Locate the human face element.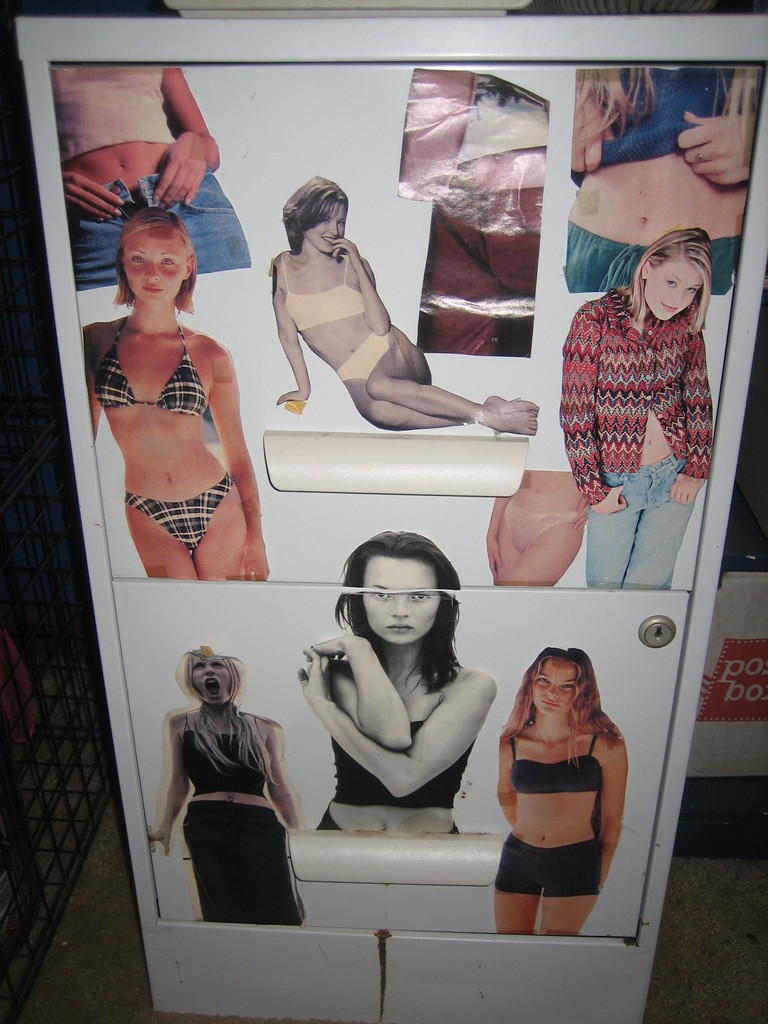
Element bbox: [left=636, top=257, right=714, bottom=330].
